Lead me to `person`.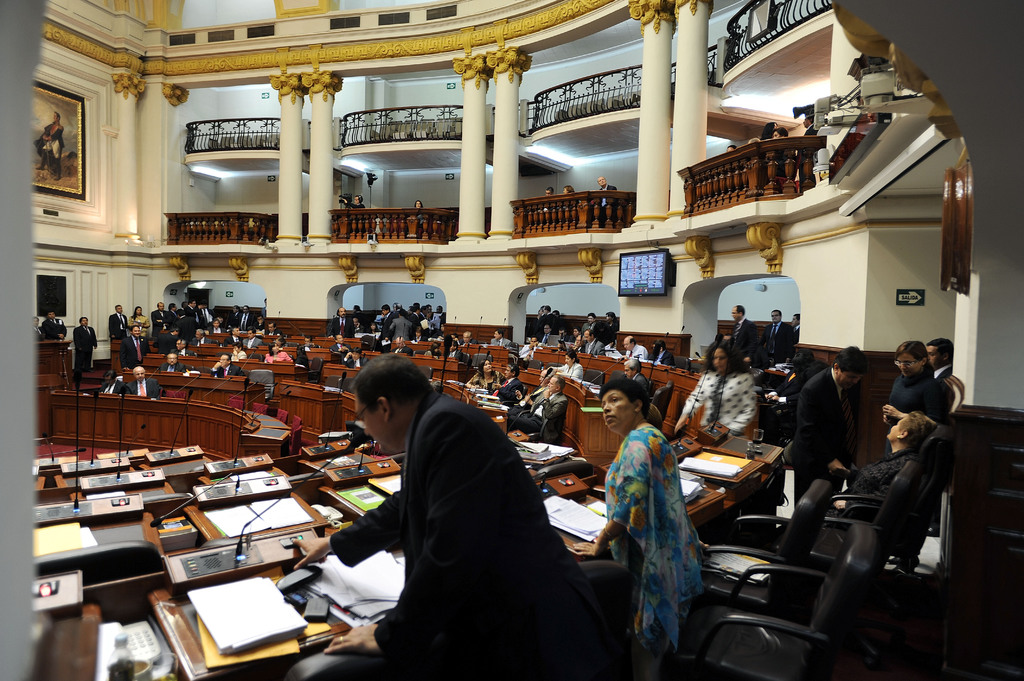
Lead to (457, 326, 477, 351).
